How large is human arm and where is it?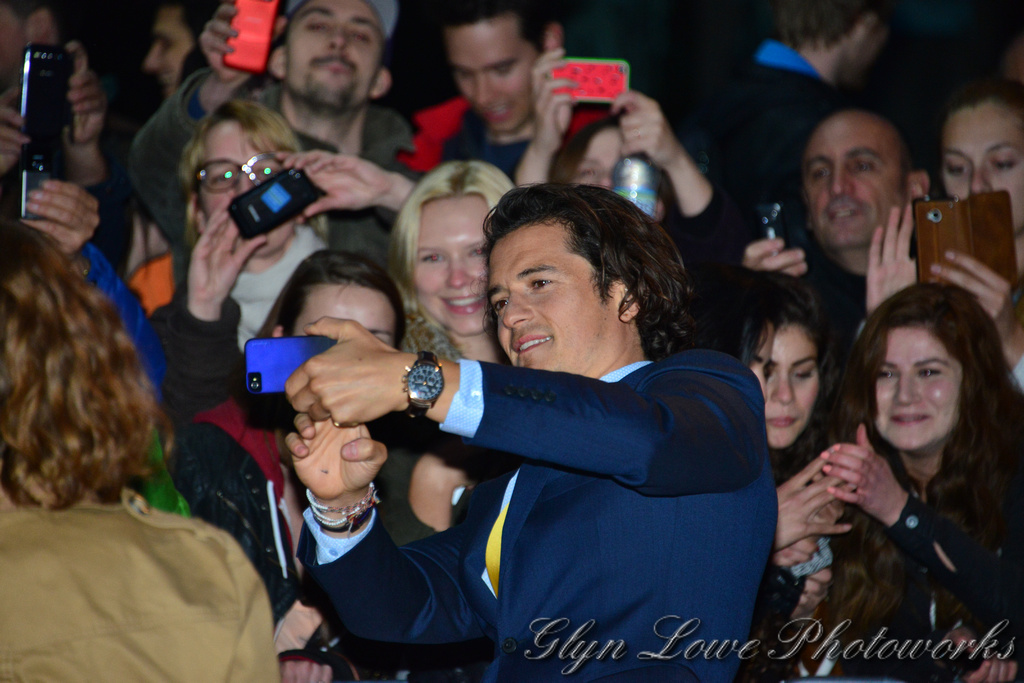
Bounding box: x1=775, y1=446, x2=857, y2=550.
